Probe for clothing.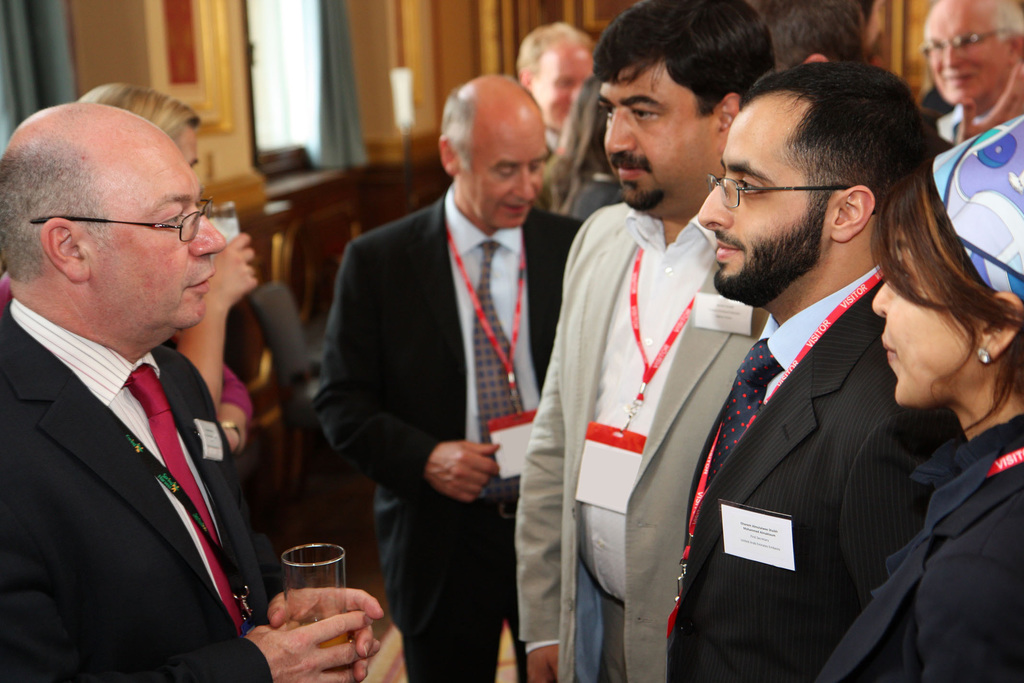
Probe result: <region>220, 362, 251, 417</region>.
